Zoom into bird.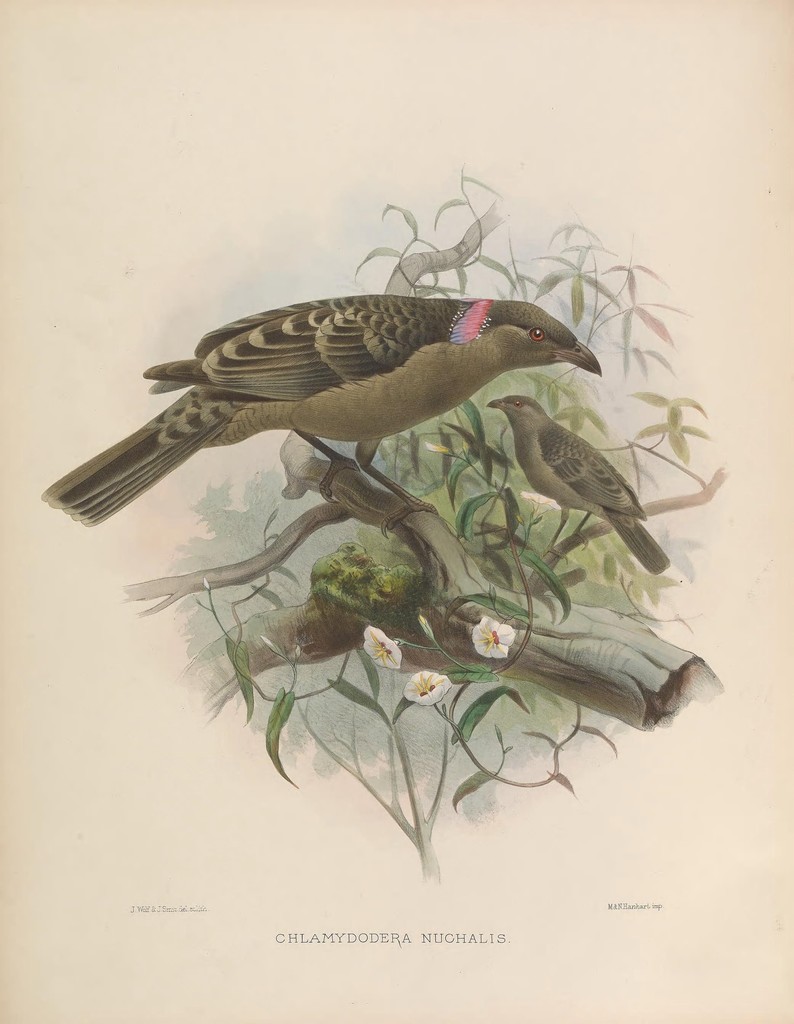
Zoom target: 485/388/672/582.
